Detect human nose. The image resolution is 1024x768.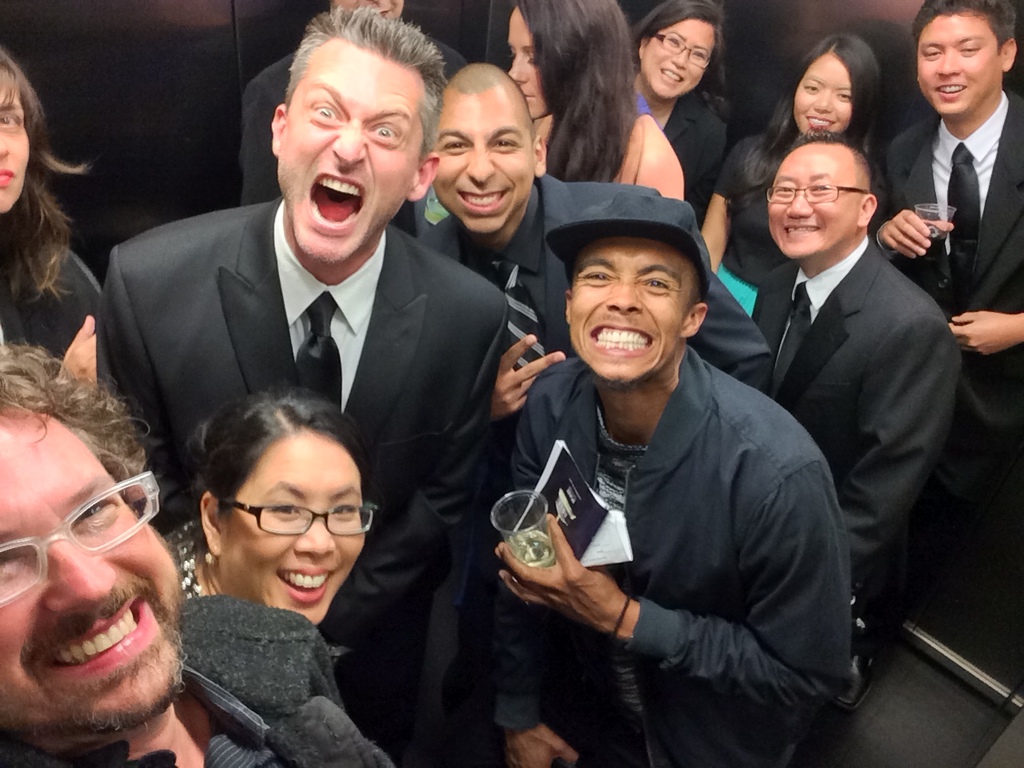
<bbox>290, 518, 339, 559</bbox>.
